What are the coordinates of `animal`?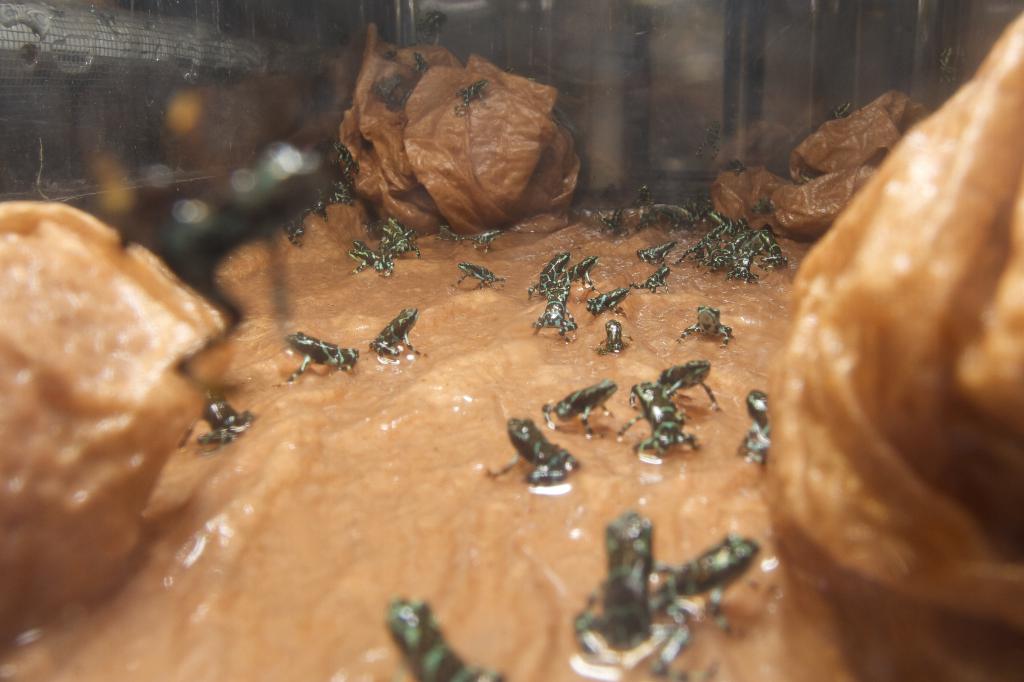
<region>383, 591, 498, 679</region>.
